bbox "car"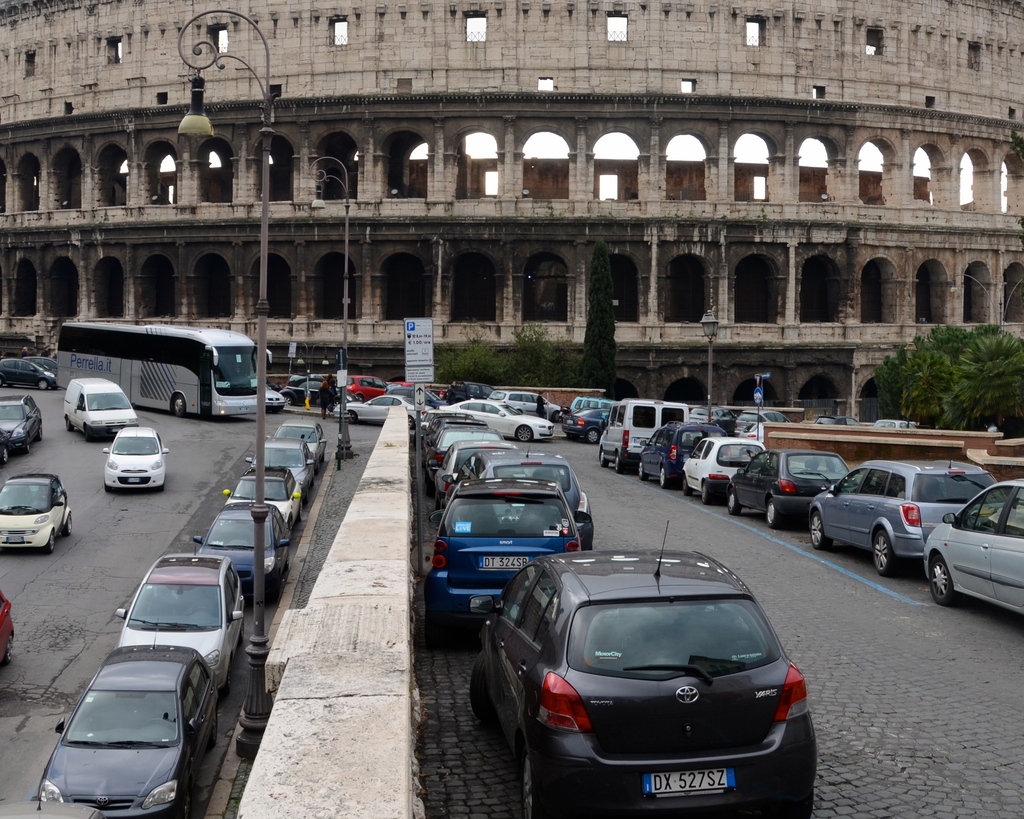
{"left": 816, "top": 416, "right": 858, "bottom": 425}
